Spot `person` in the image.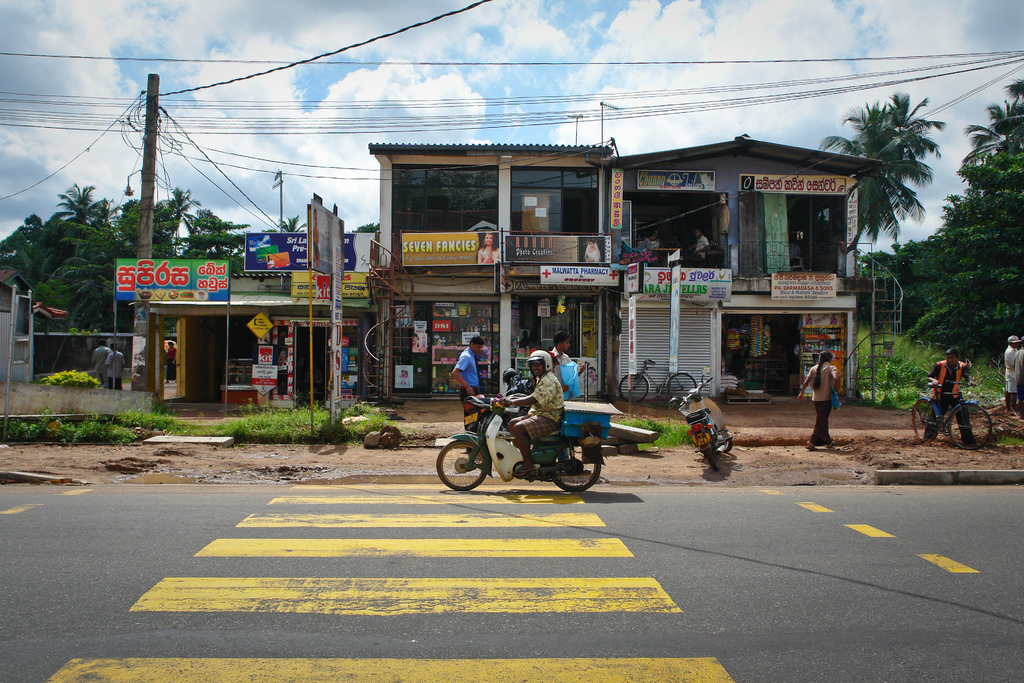
`person` found at select_region(90, 335, 111, 385).
